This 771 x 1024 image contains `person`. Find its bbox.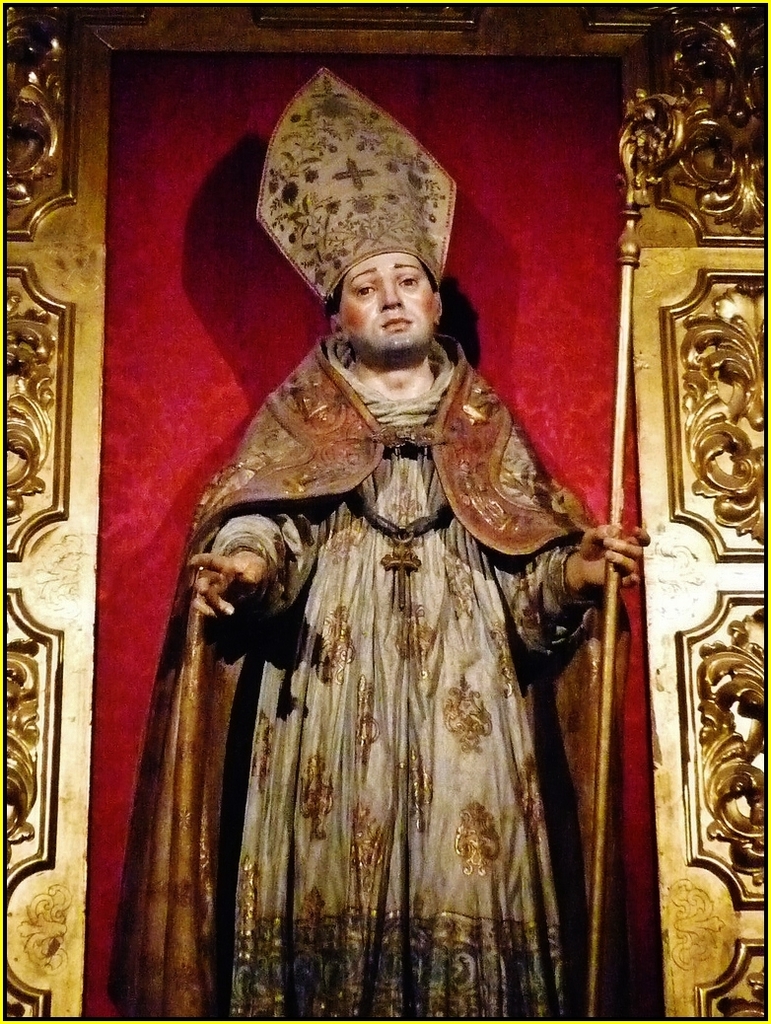
crop(158, 185, 602, 986).
